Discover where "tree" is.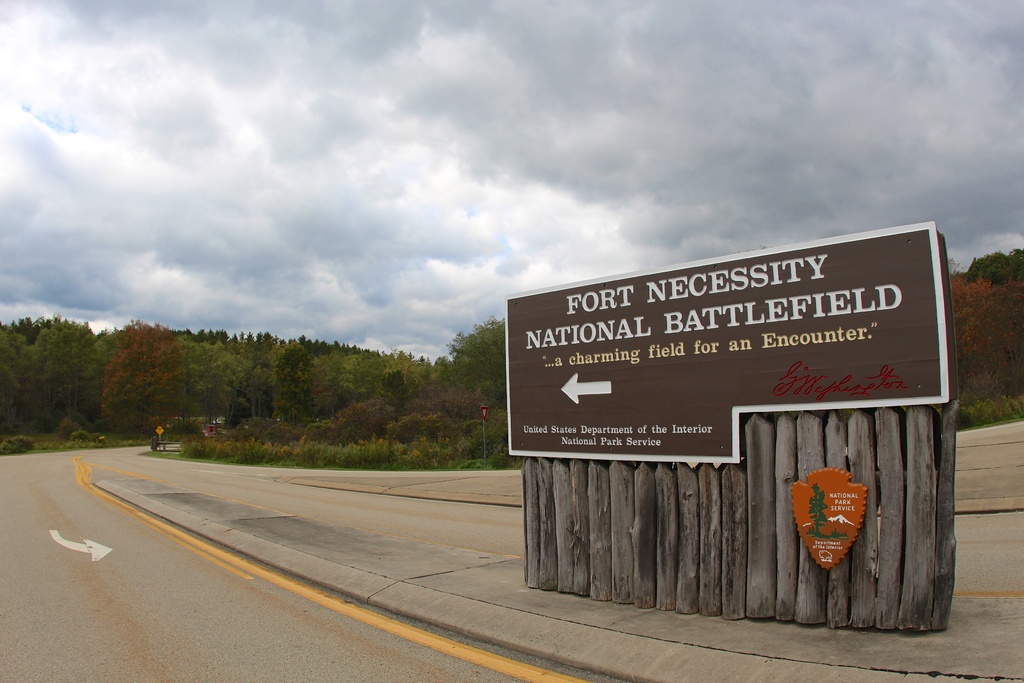
Discovered at x1=0, y1=318, x2=70, y2=454.
